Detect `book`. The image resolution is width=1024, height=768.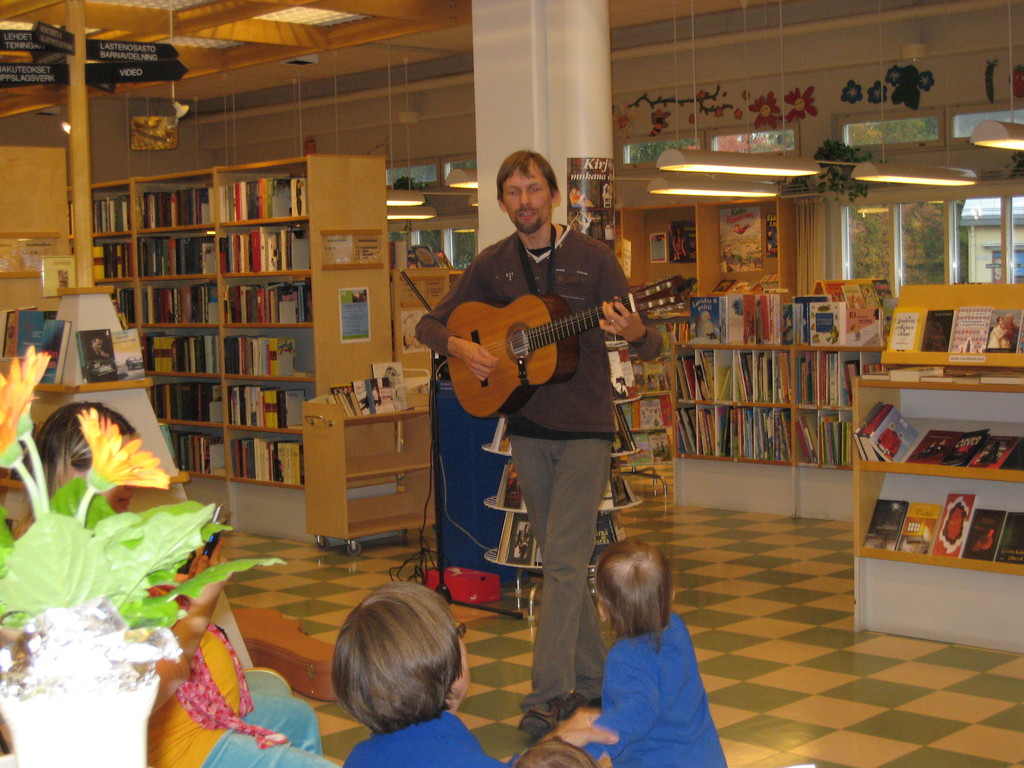
region(915, 308, 950, 355).
